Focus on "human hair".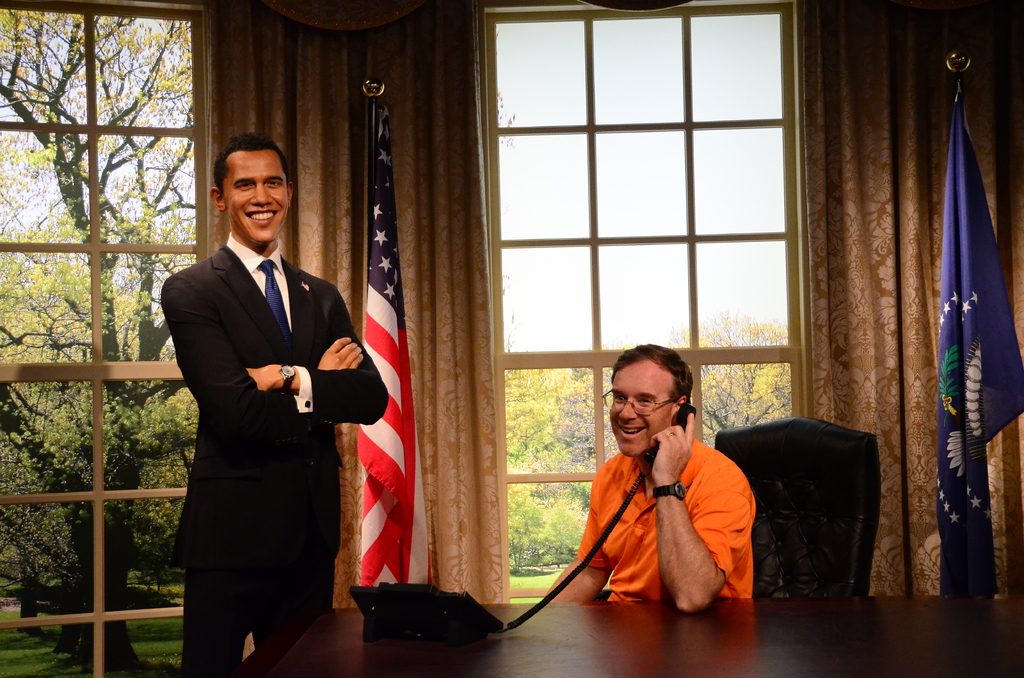
Focused at left=599, top=351, right=696, bottom=442.
